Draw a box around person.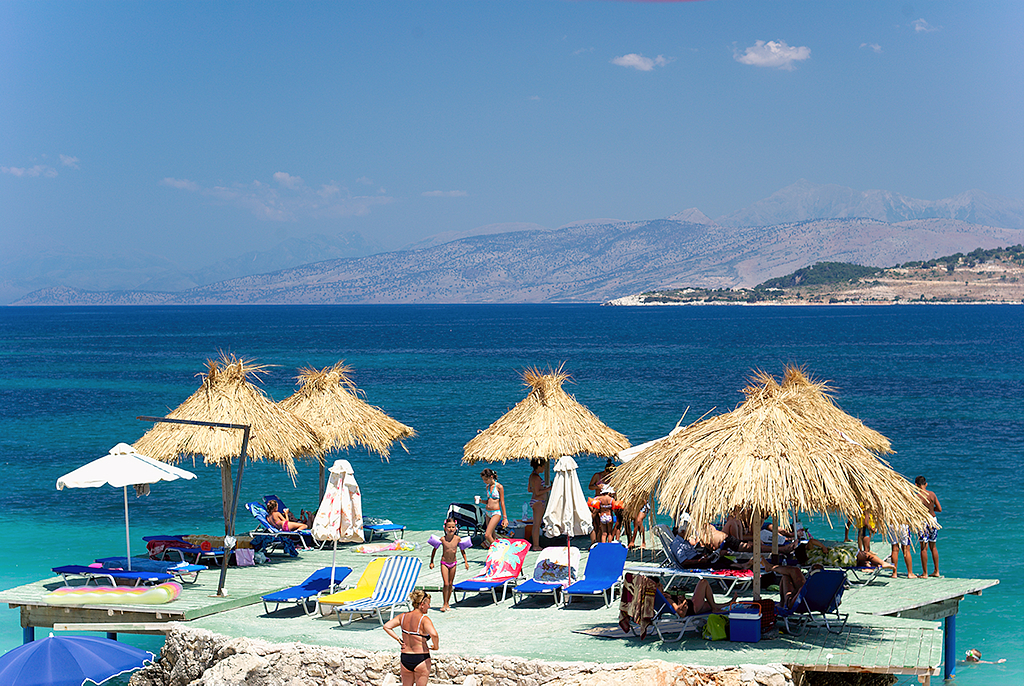
388 589 433 672.
